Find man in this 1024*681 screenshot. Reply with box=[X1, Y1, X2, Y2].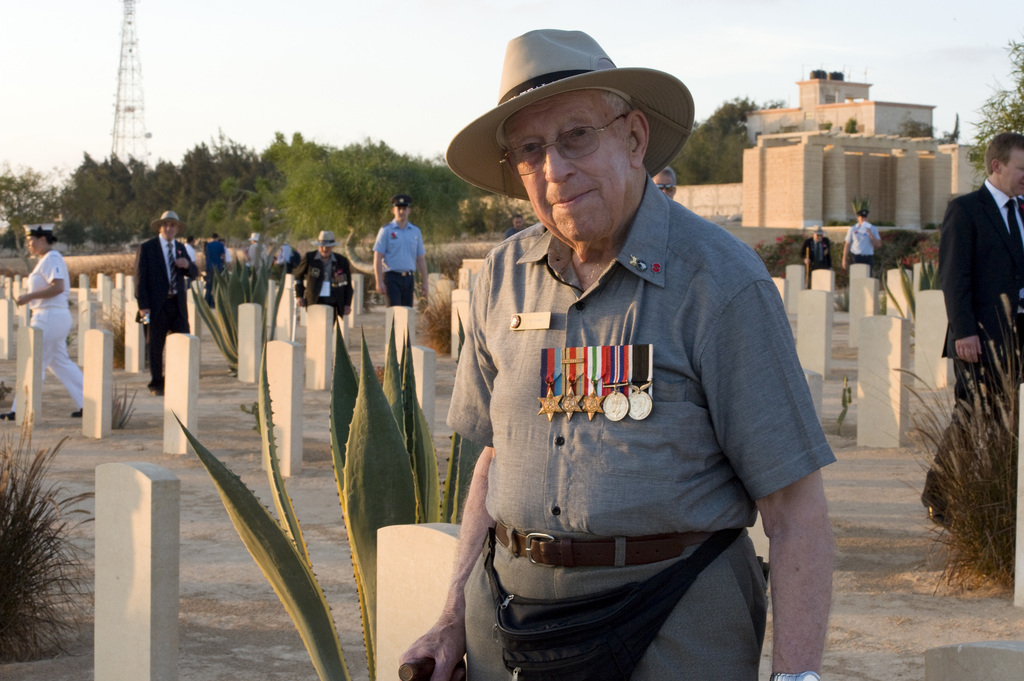
box=[130, 207, 200, 397].
